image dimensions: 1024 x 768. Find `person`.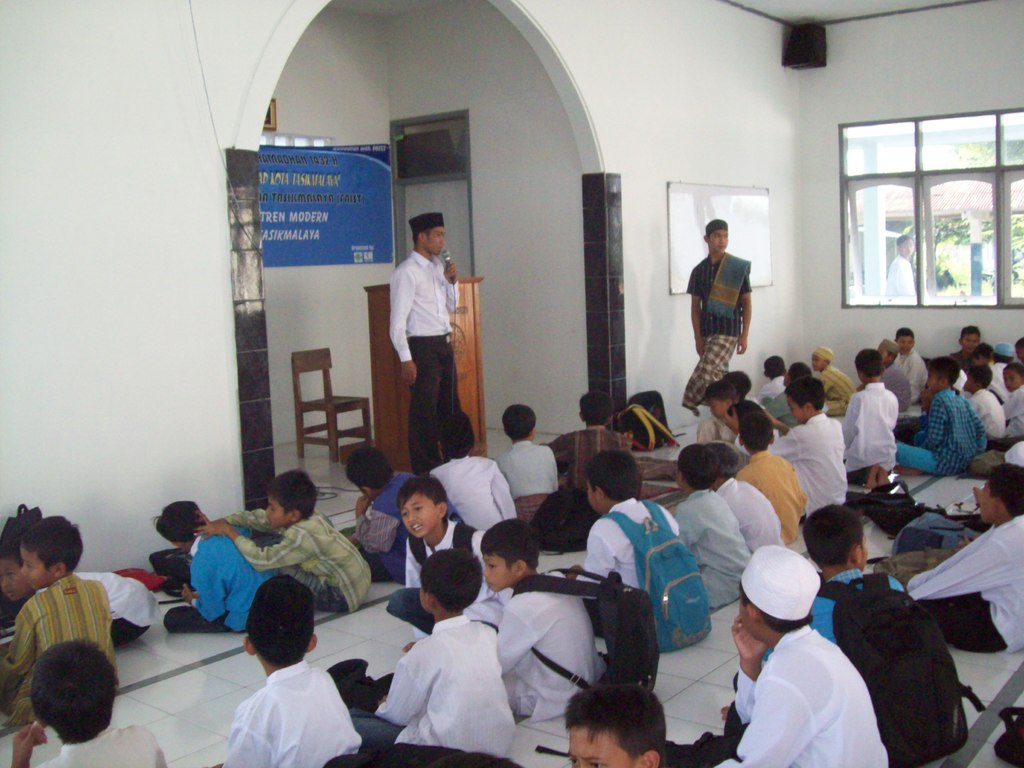
select_region(803, 505, 900, 639).
